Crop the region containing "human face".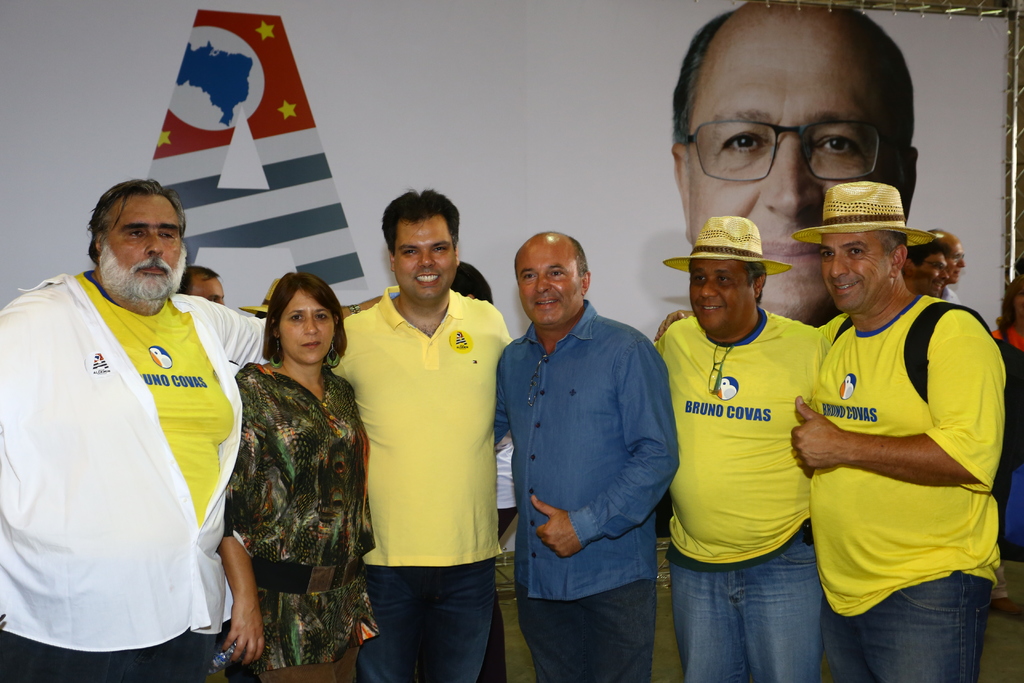
Crop region: (691,259,754,336).
